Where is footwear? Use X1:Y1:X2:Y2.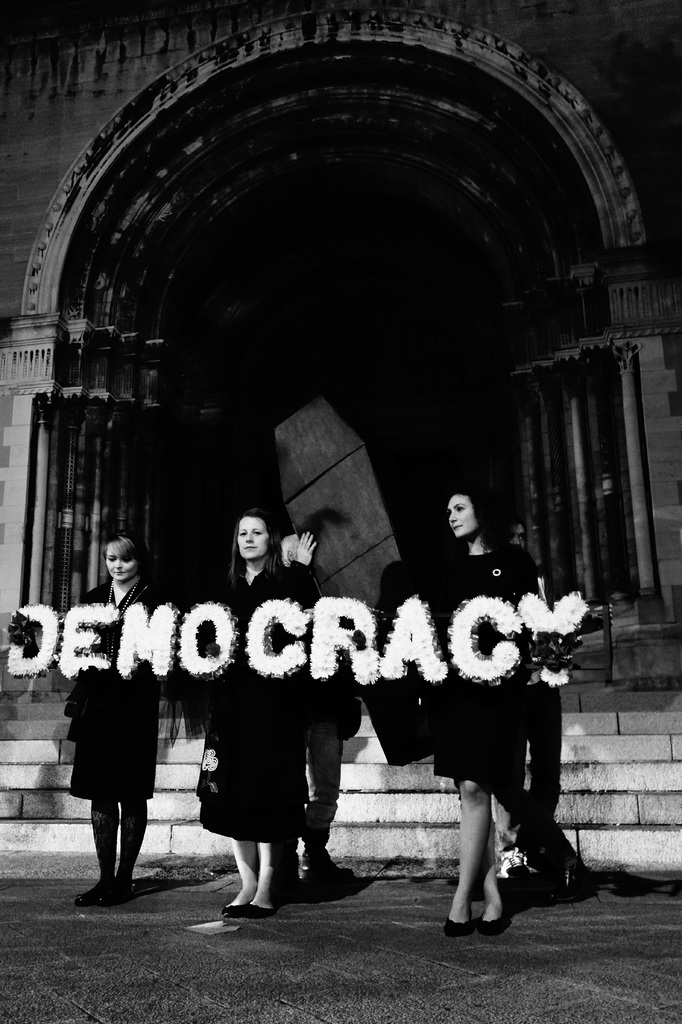
441:896:472:936.
